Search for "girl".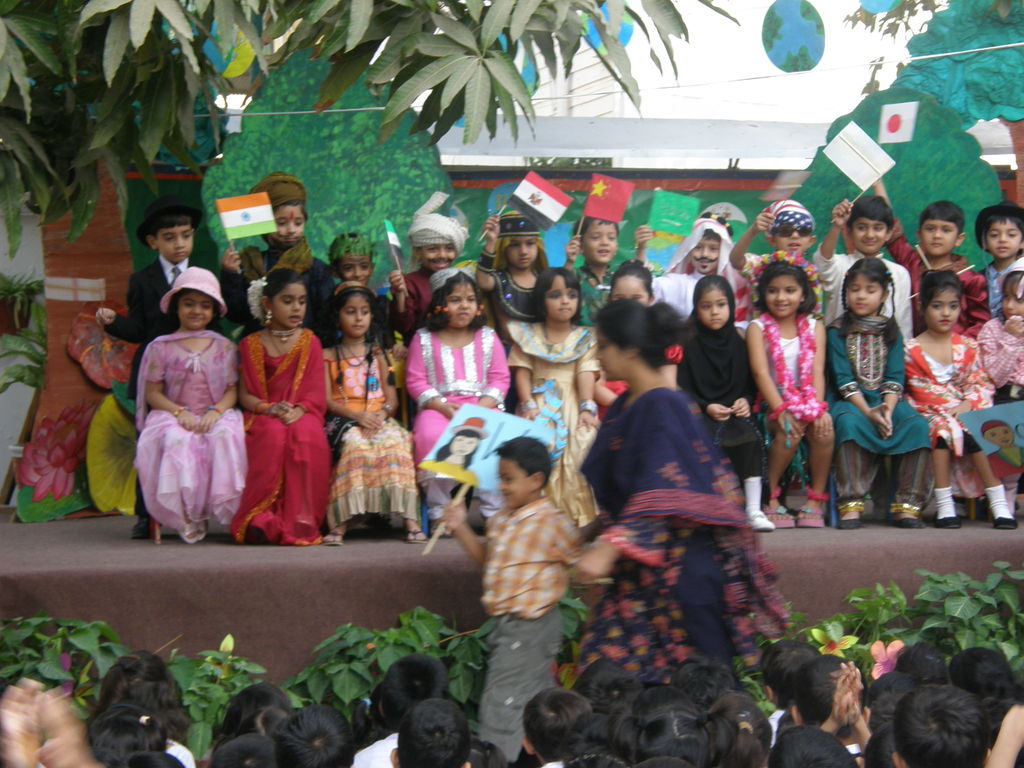
Found at crop(403, 269, 518, 547).
